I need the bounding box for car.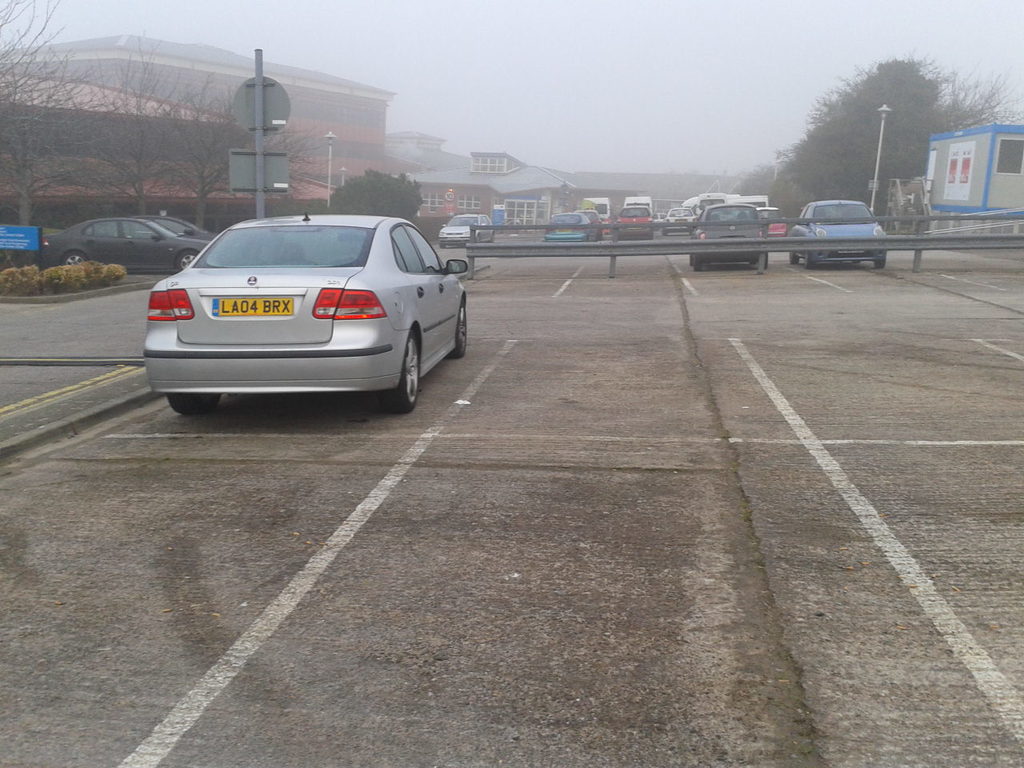
Here it is: x1=658, y1=206, x2=695, y2=232.
